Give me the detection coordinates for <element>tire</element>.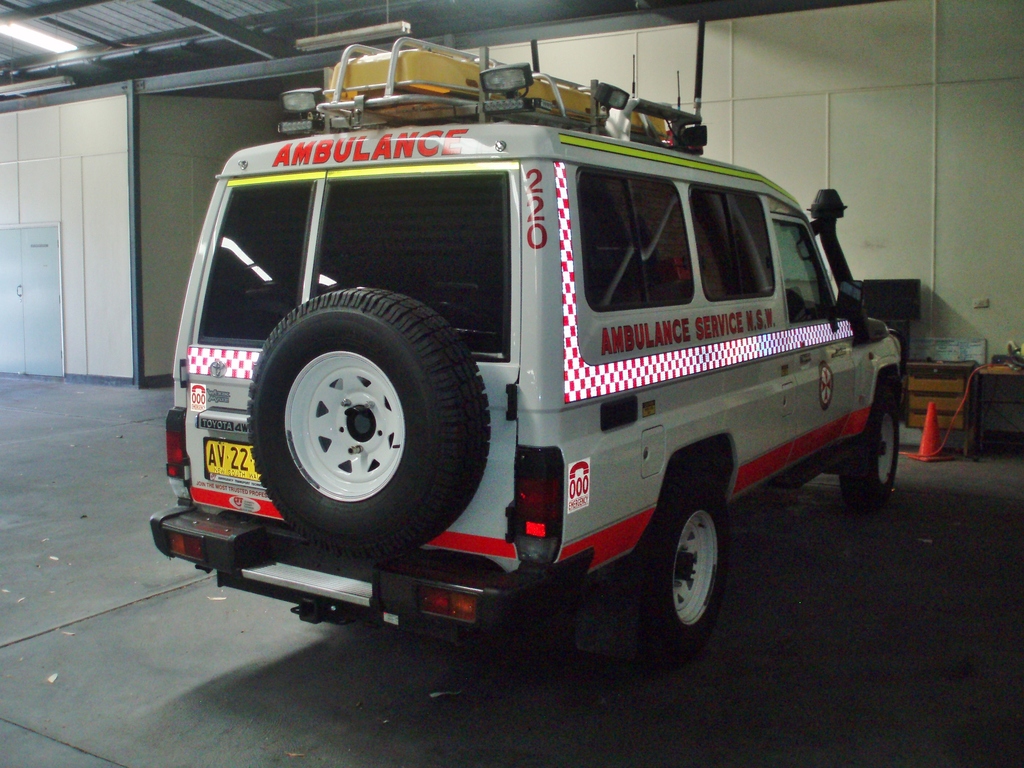
select_region(612, 471, 730, 658).
